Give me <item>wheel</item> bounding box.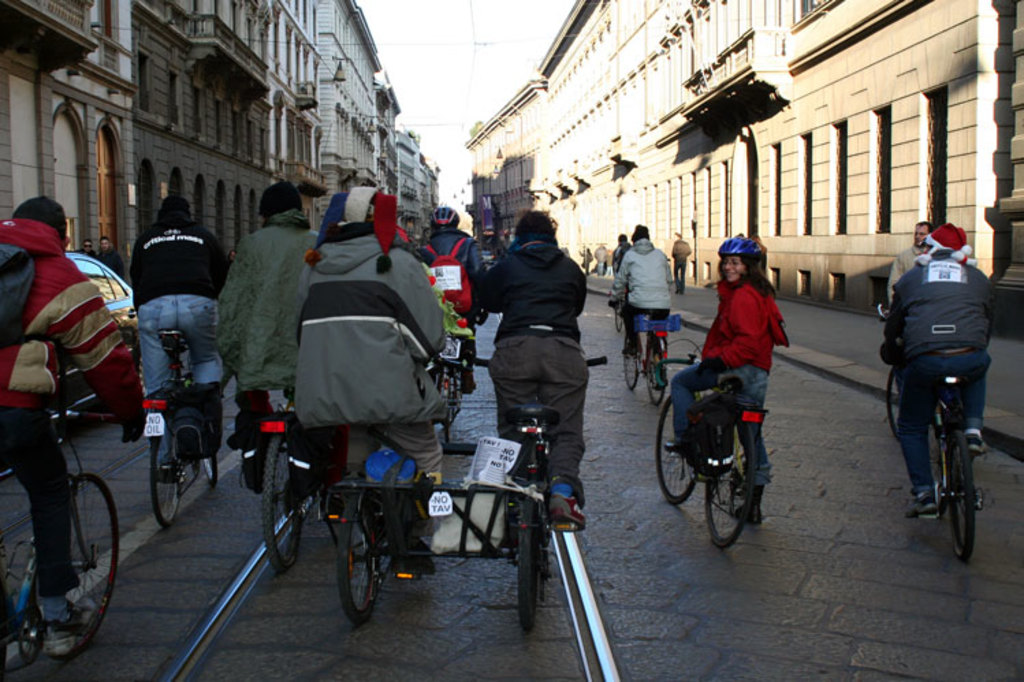
(78, 473, 119, 655).
